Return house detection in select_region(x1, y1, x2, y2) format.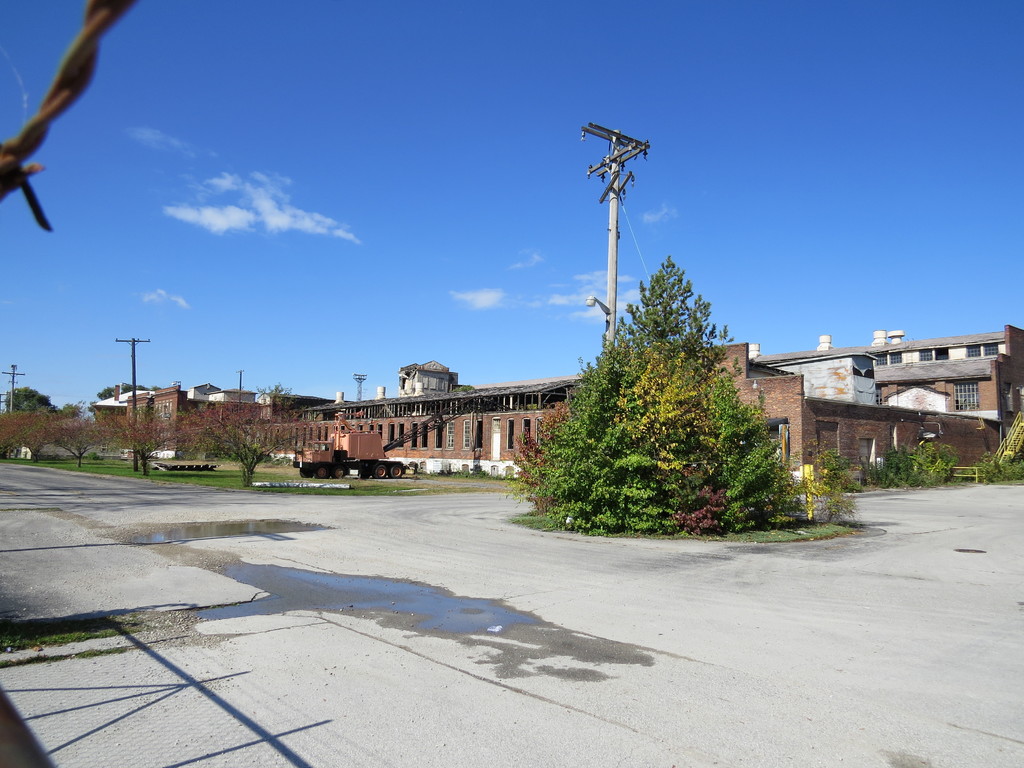
select_region(90, 389, 158, 425).
